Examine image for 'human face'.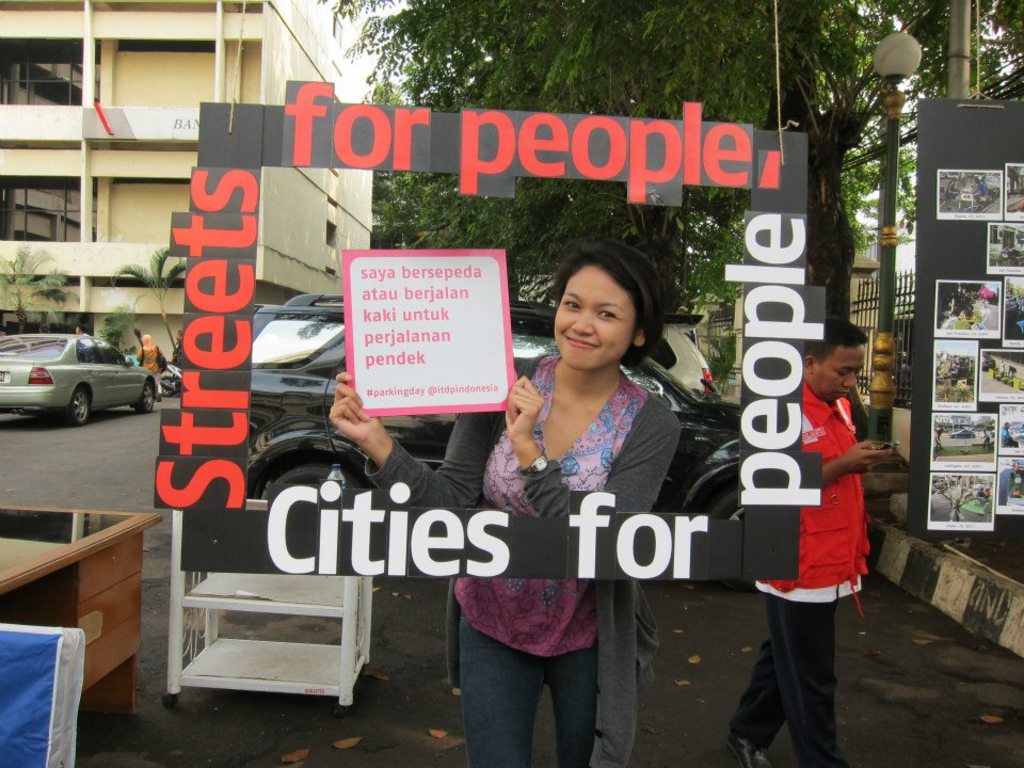
Examination result: BBox(556, 265, 636, 370).
